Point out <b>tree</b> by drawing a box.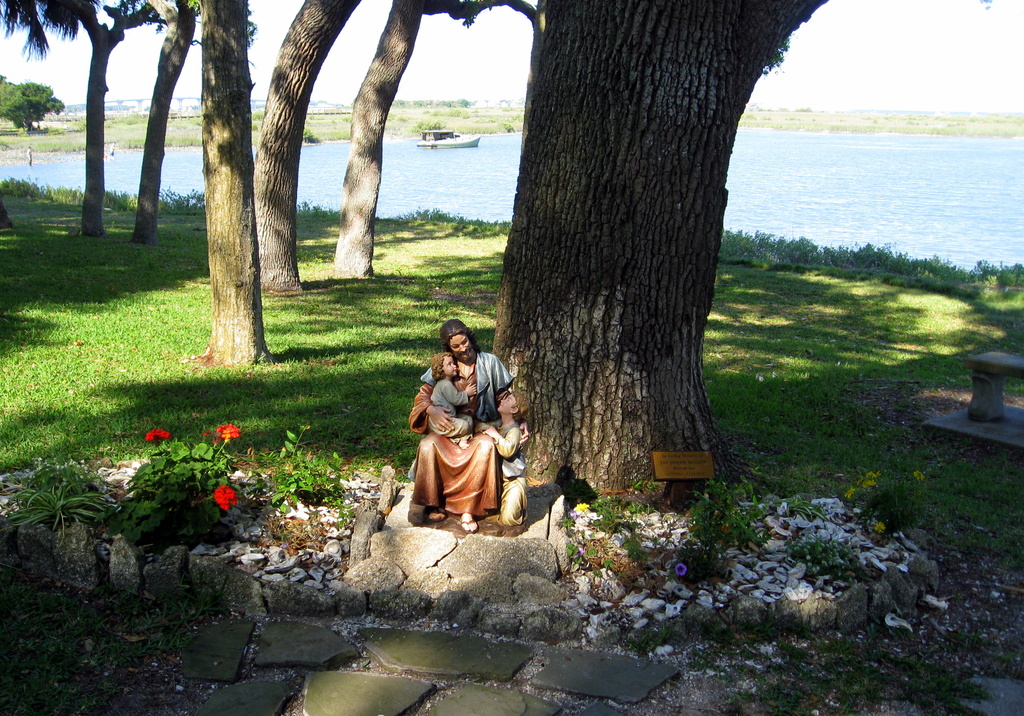
Rect(446, 5, 840, 488).
